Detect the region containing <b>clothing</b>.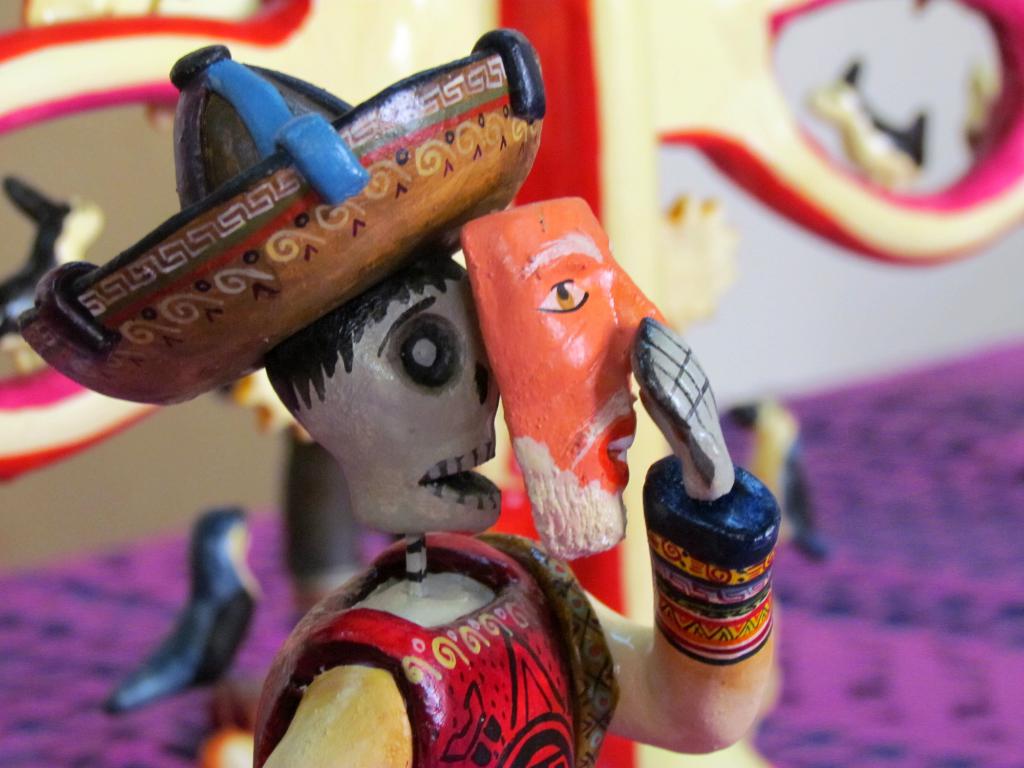
box=[250, 531, 617, 767].
